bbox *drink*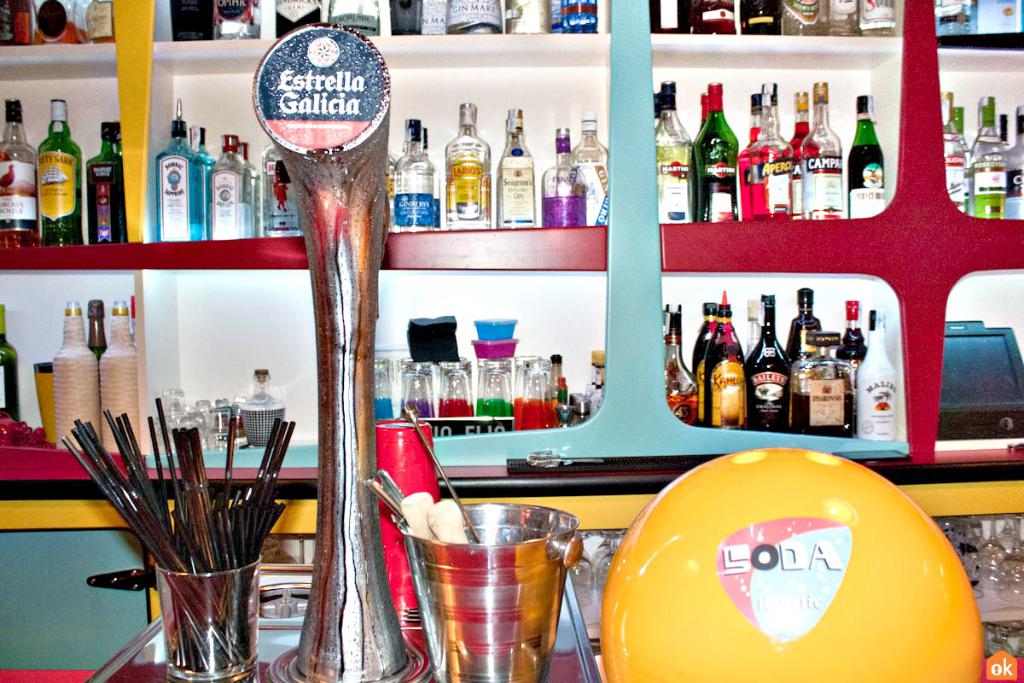
[left=2, top=96, right=43, bottom=246]
